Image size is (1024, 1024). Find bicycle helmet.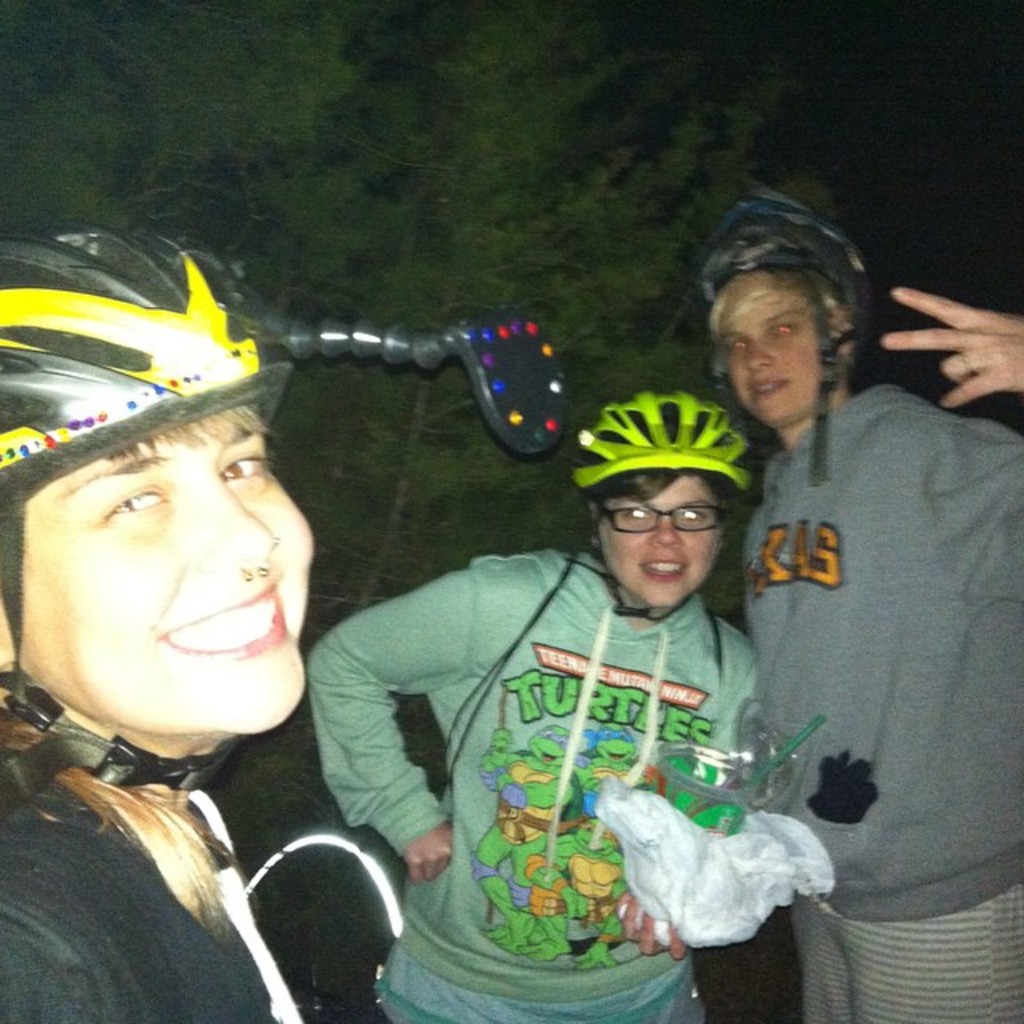
x1=578, y1=384, x2=739, y2=490.
